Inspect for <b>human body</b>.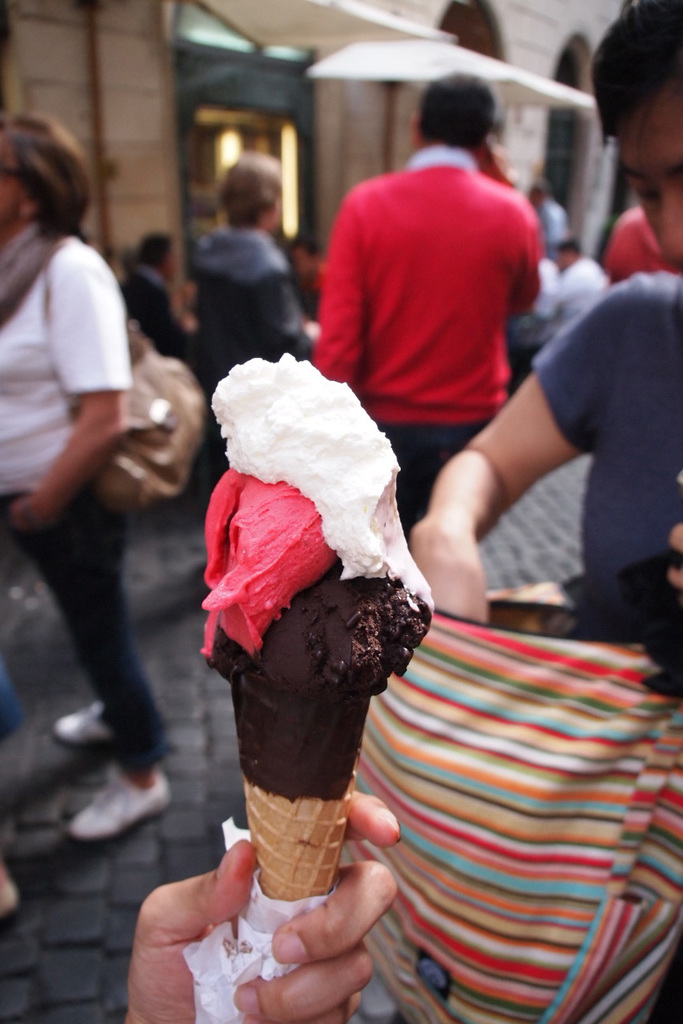
Inspection: [x1=0, y1=234, x2=178, y2=841].
